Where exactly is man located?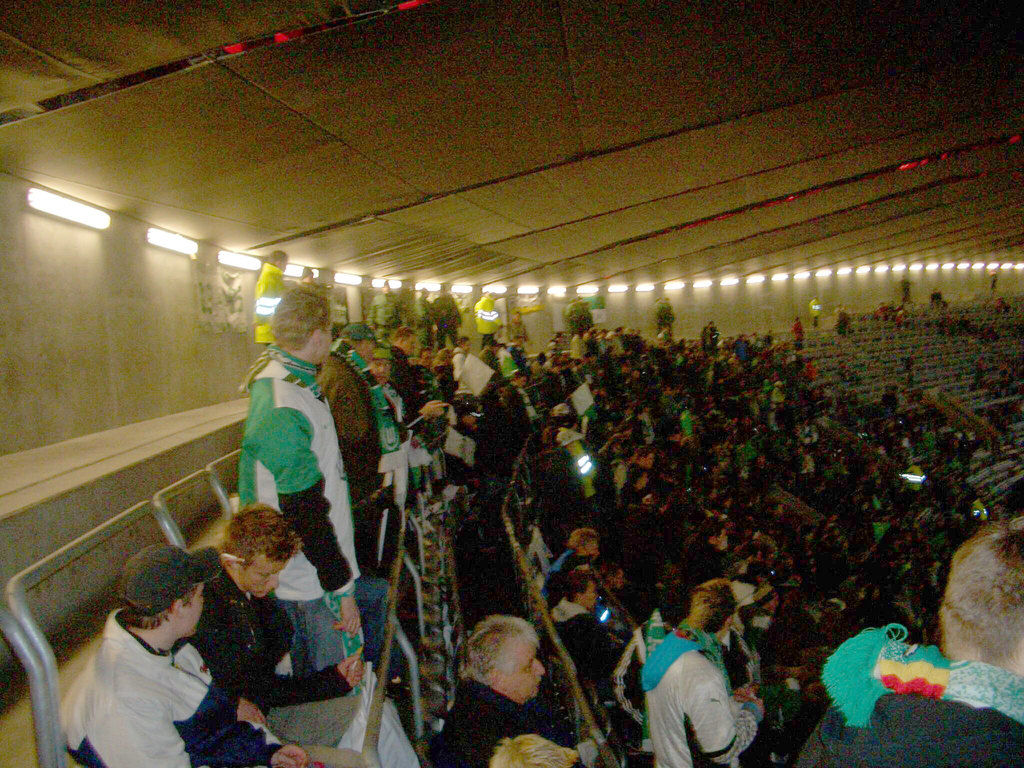
Its bounding box is 316 322 386 564.
